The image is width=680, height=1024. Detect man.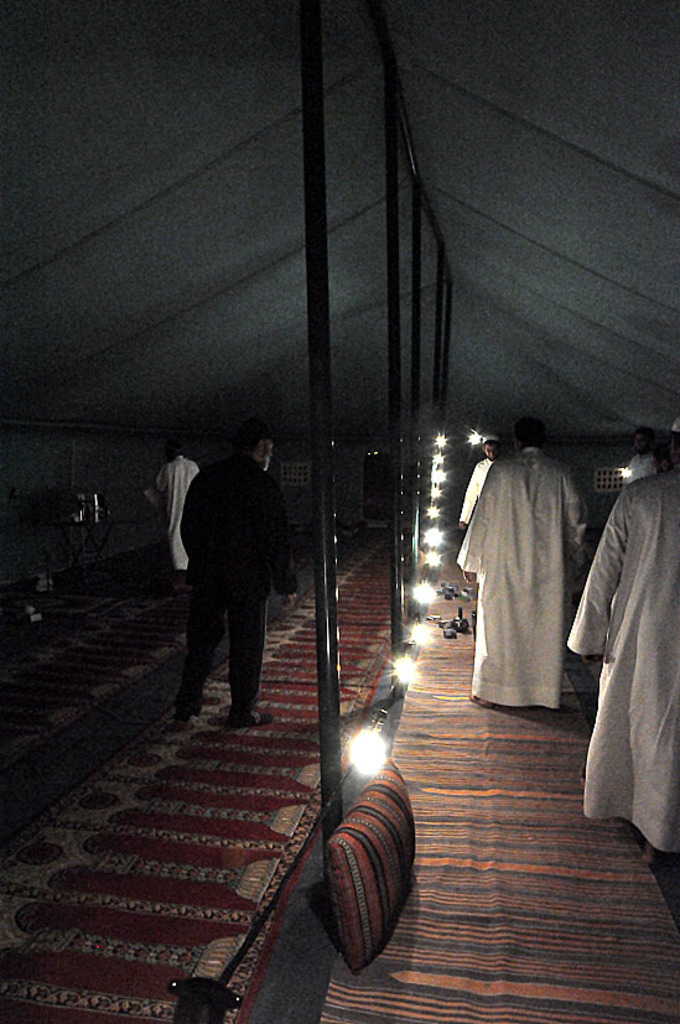
Detection: (x1=556, y1=415, x2=679, y2=880).
